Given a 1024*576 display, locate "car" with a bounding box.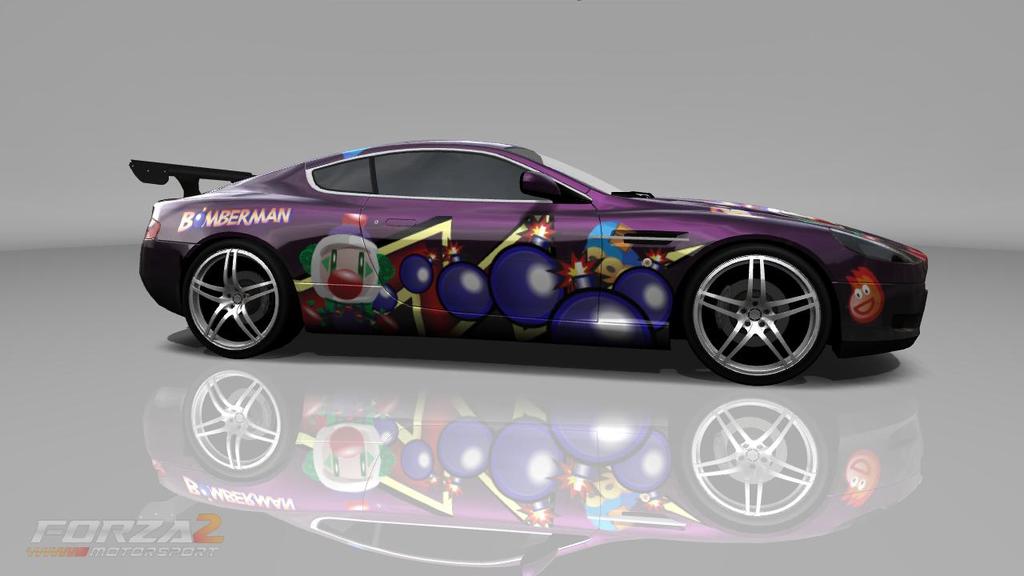
Located: x1=129 y1=138 x2=931 y2=382.
